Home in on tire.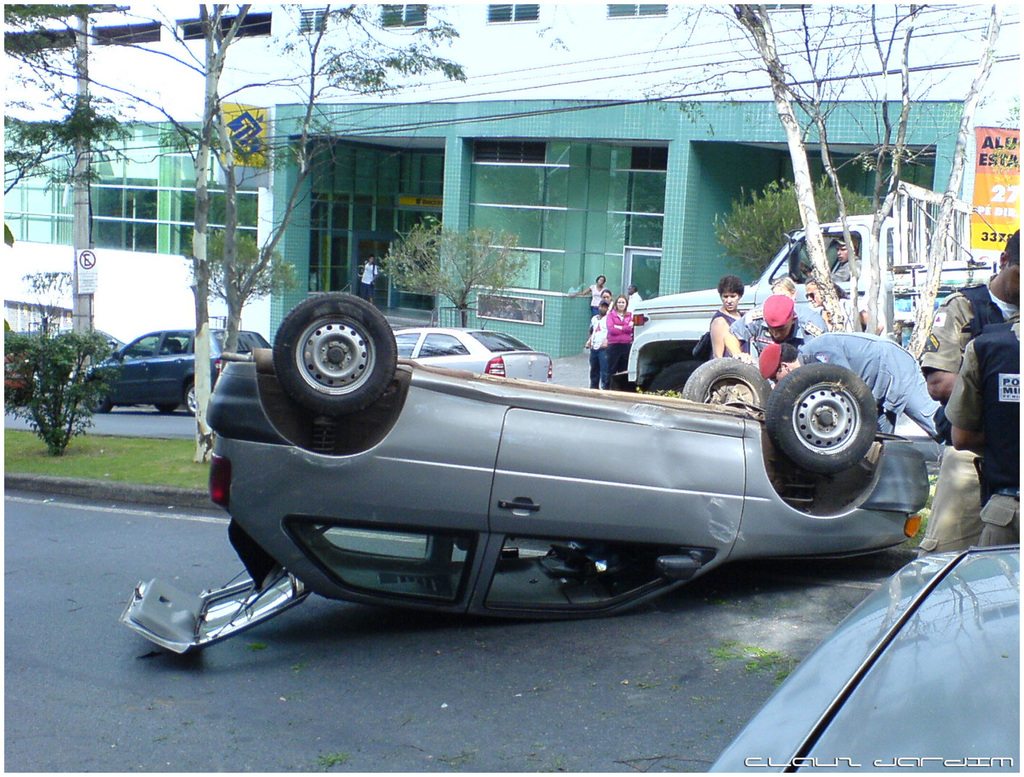
Homed in at 157 404 178 411.
